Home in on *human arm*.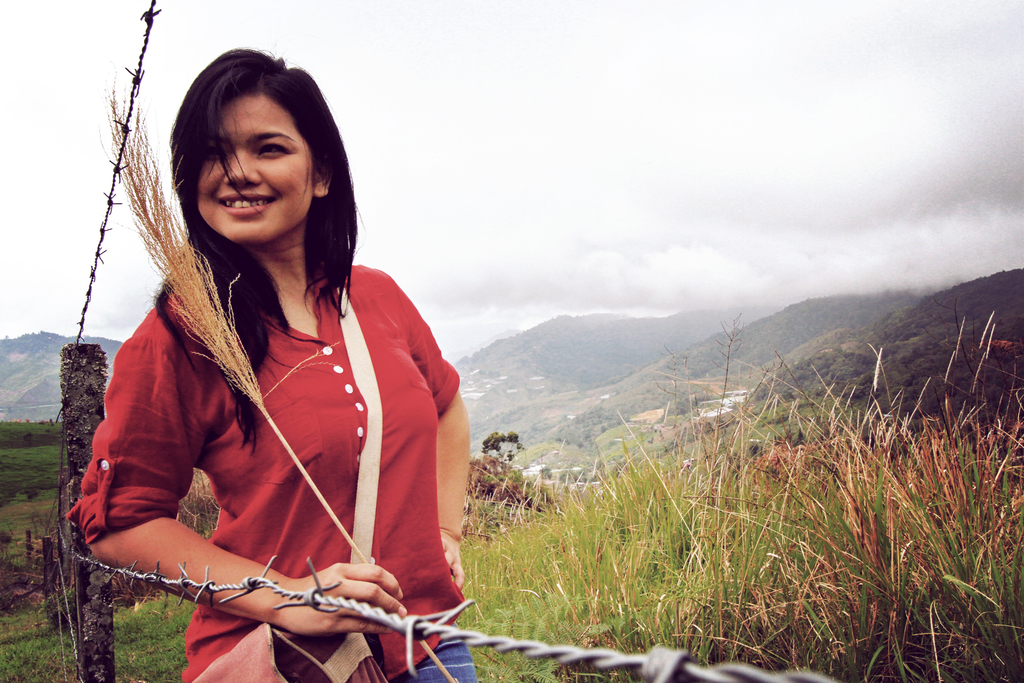
Homed in at x1=378, y1=262, x2=473, y2=589.
